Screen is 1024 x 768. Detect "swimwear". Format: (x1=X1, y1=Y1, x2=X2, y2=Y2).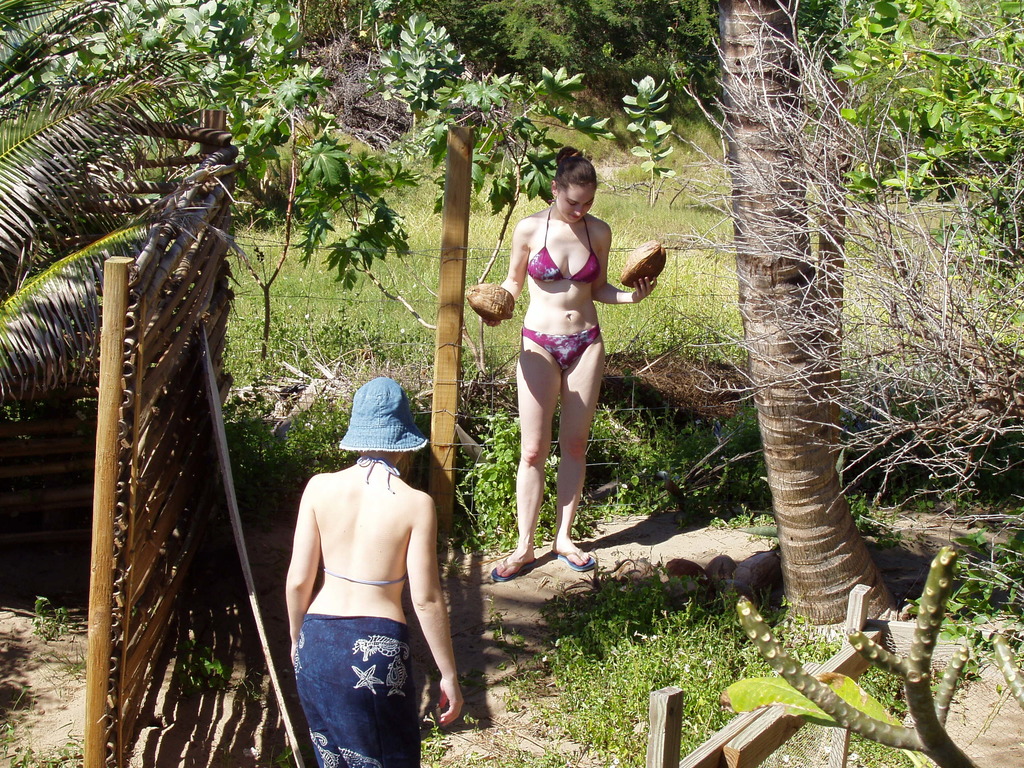
(x1=516, y1=323, x2=611, y2=378).
